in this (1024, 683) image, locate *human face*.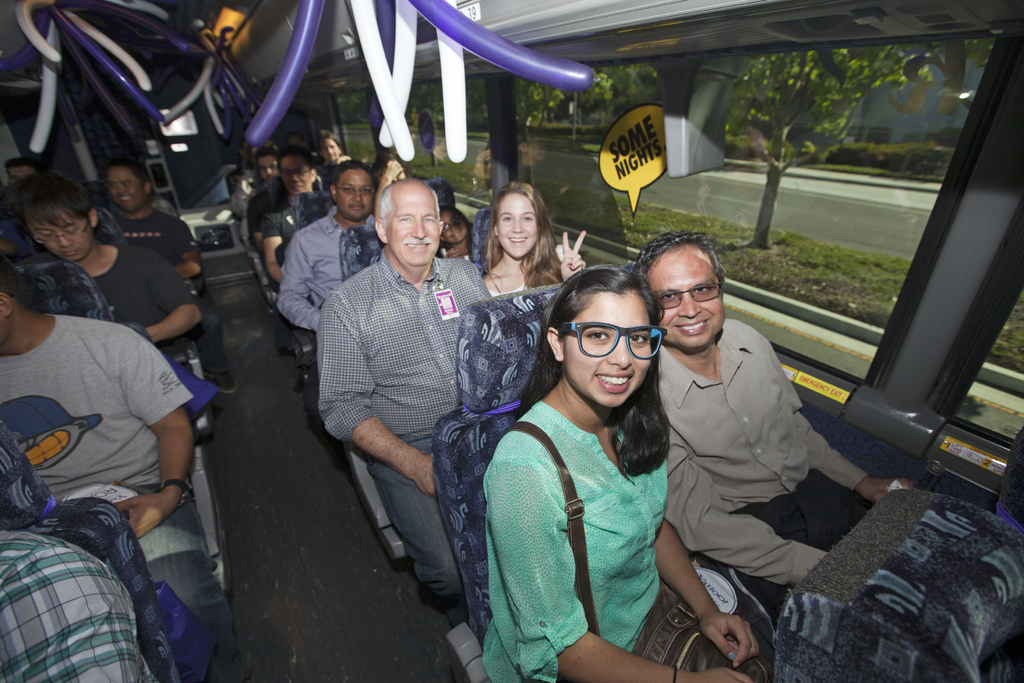
Bounding box: bbox=(646, 242, 722, 349).
